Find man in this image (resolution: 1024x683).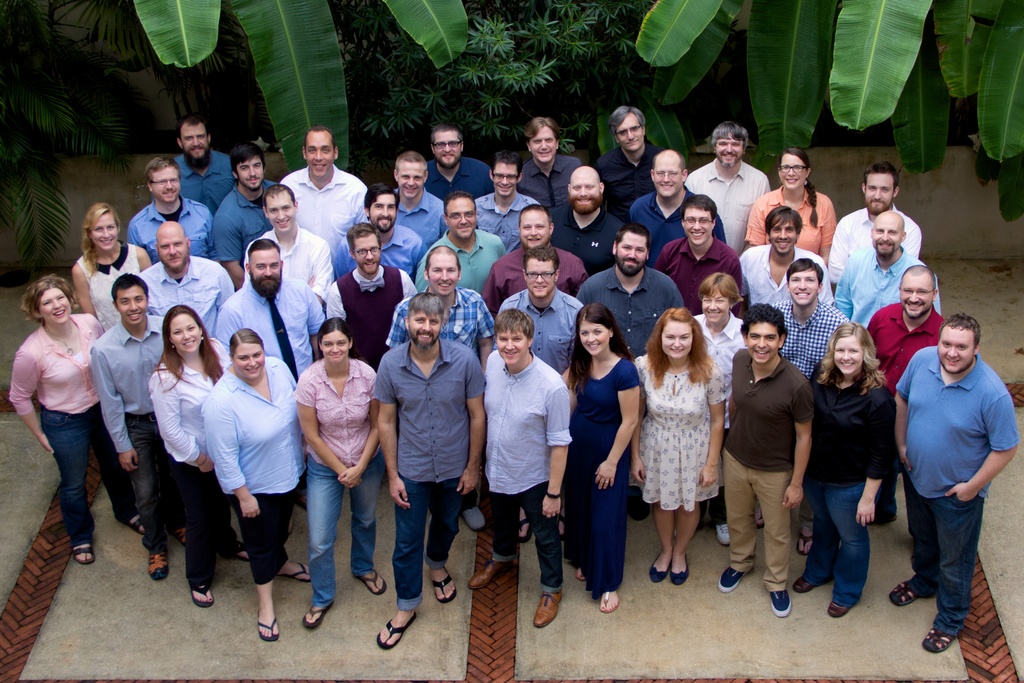
crop(737, 199, 828, 315).
